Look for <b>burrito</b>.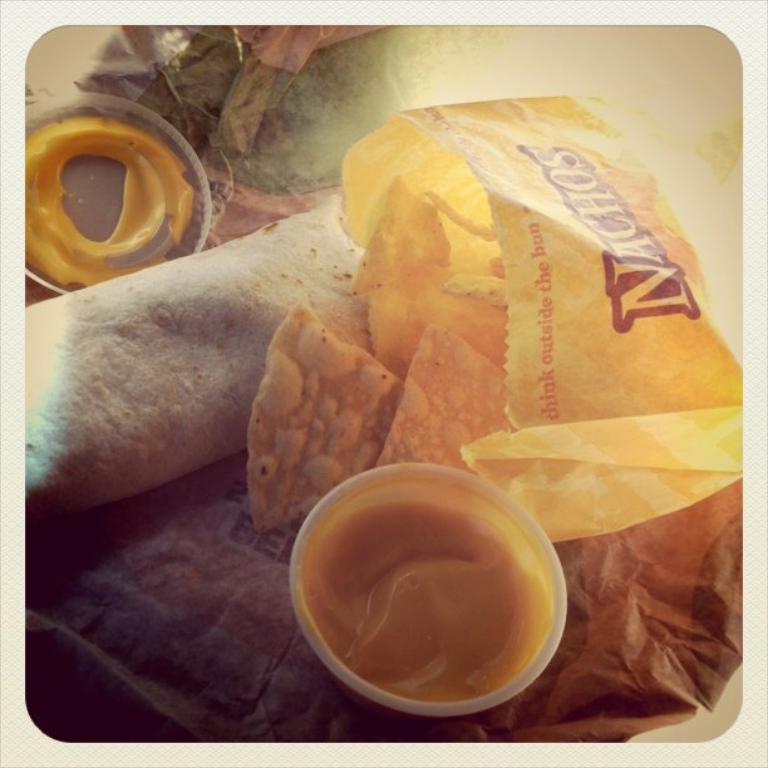
Found: Rect(21, 189, 369, 516).
